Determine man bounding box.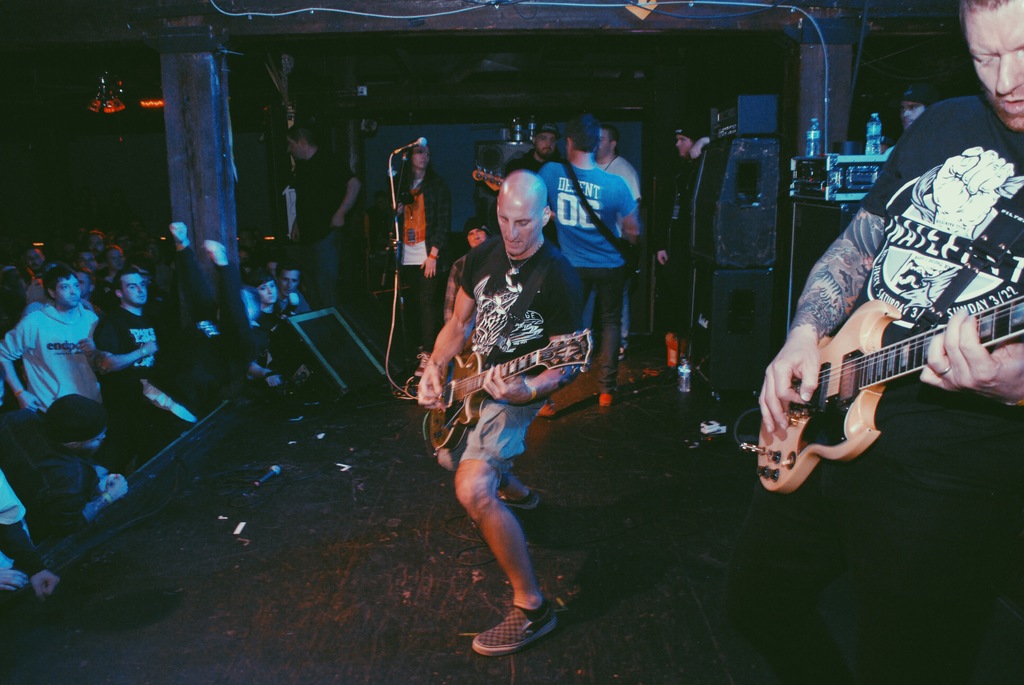
Determined: locate(540, 116, 640, 404).
